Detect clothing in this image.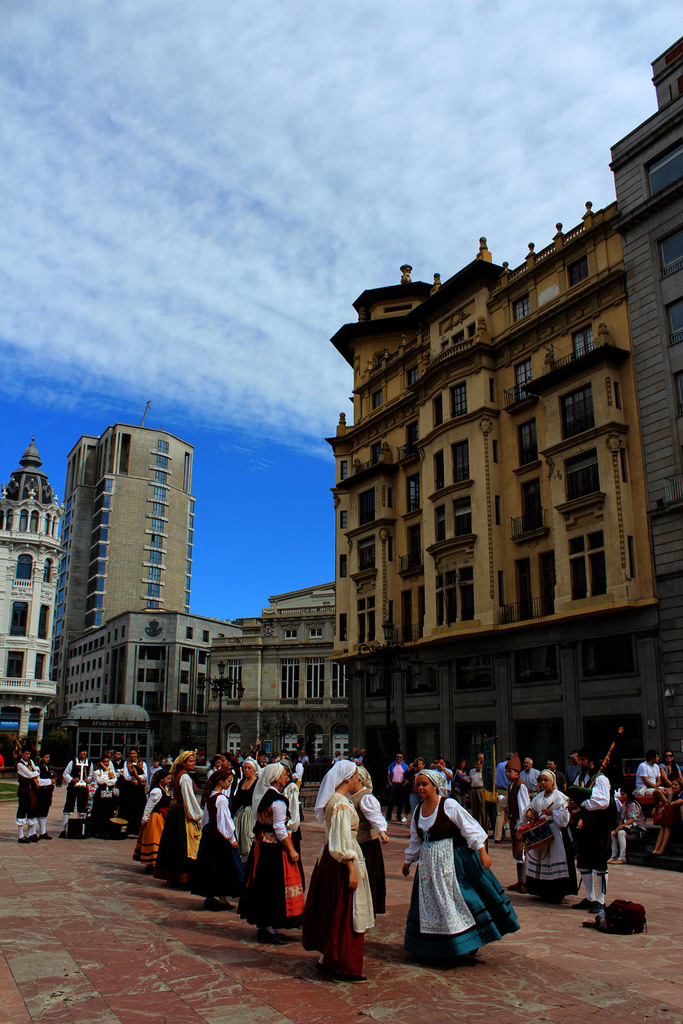
Detection: 24,758,54,825.
